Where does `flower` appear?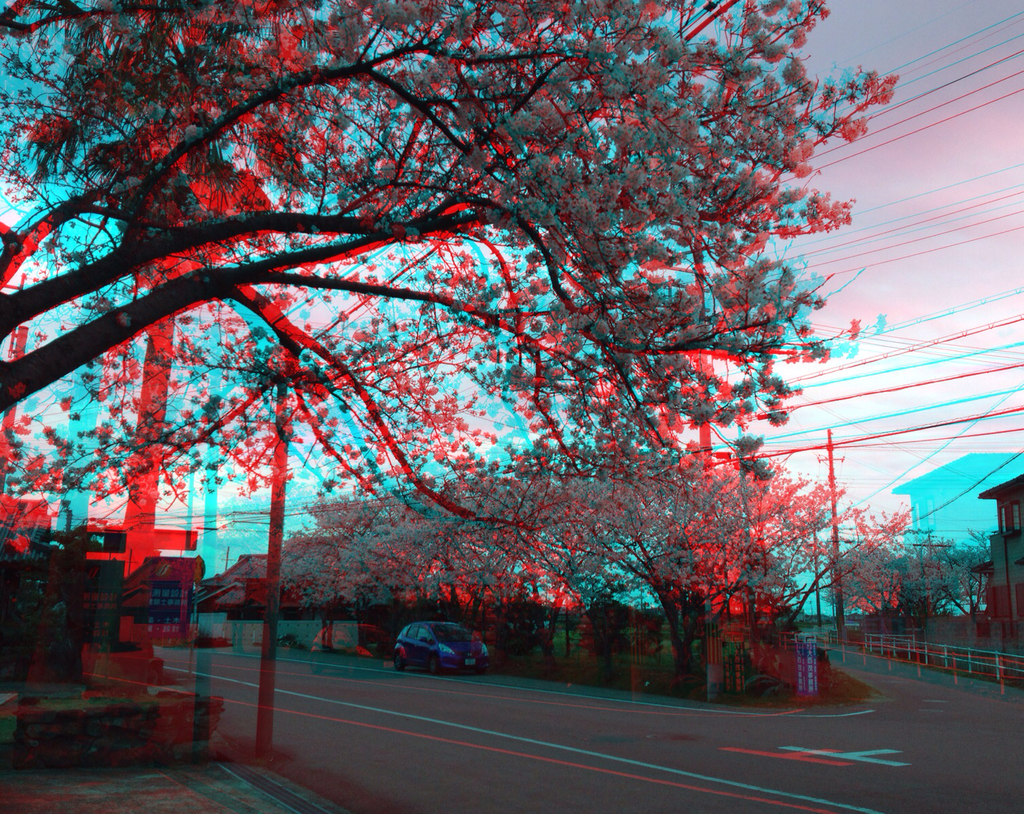
Appears at <box>846,318,865,338</box>.
